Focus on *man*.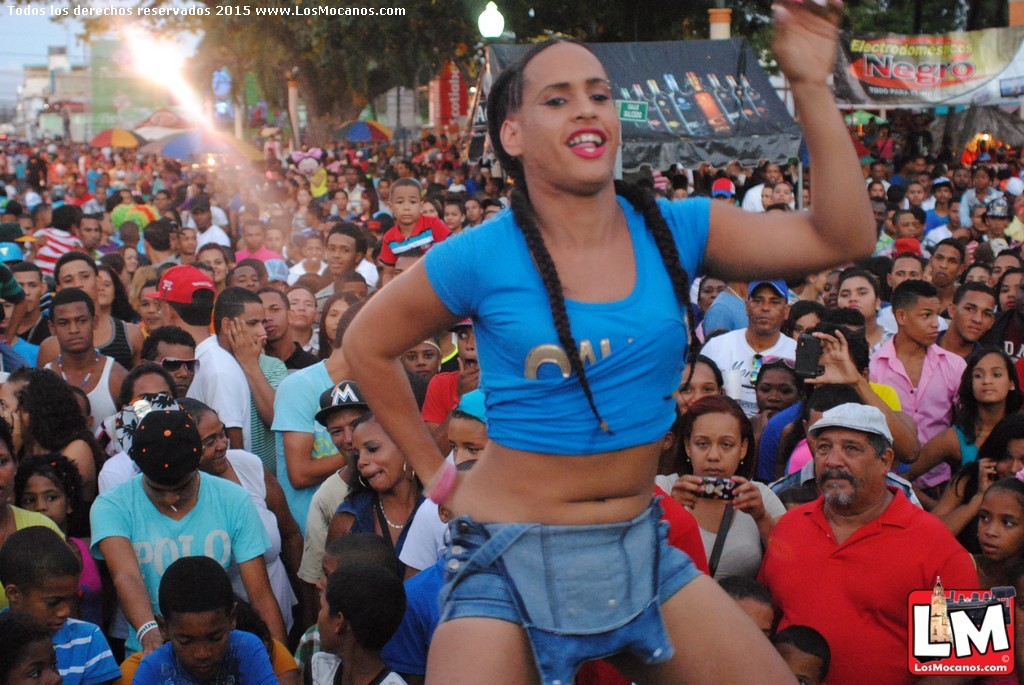
Focused at locate(98, 325, 202, 459).
